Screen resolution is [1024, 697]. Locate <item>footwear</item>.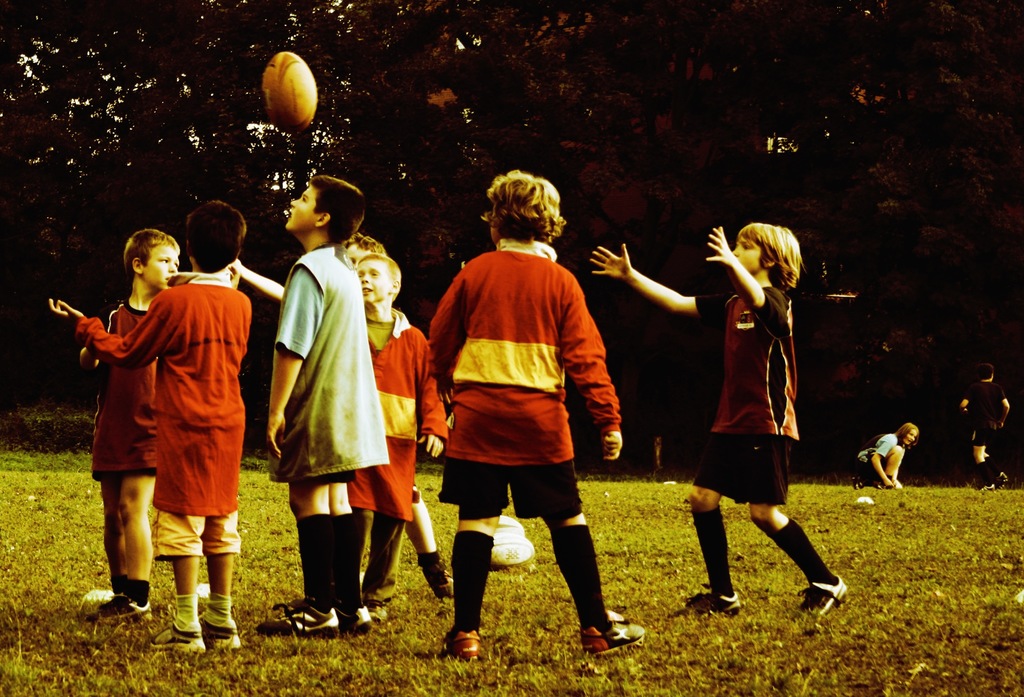
879,476,904,489.
